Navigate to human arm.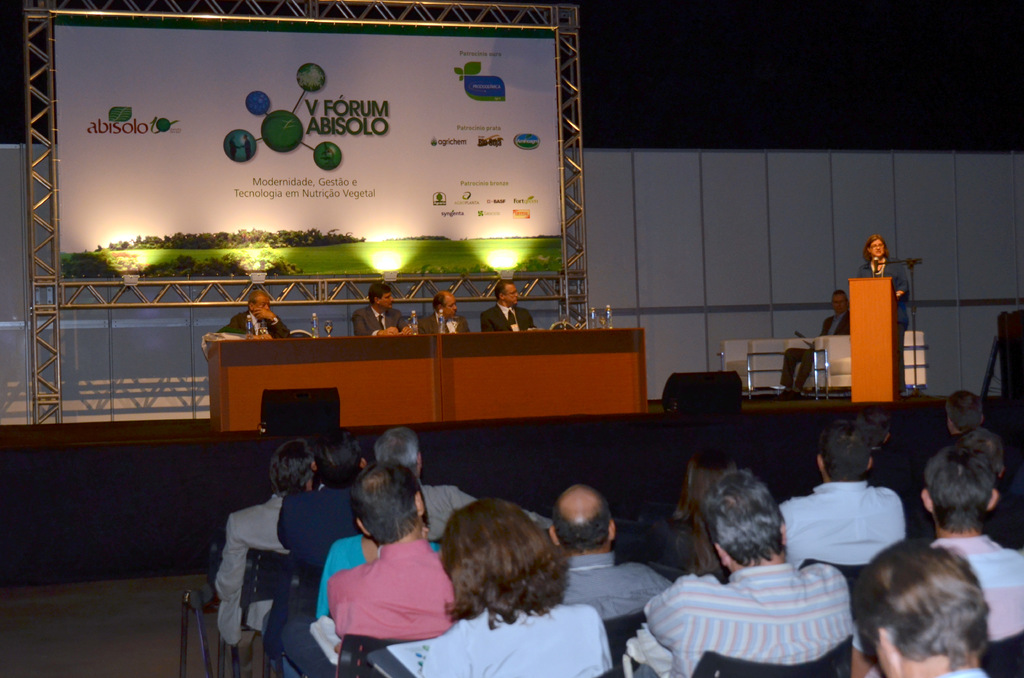
Navigation target: 352,310,401,336.
